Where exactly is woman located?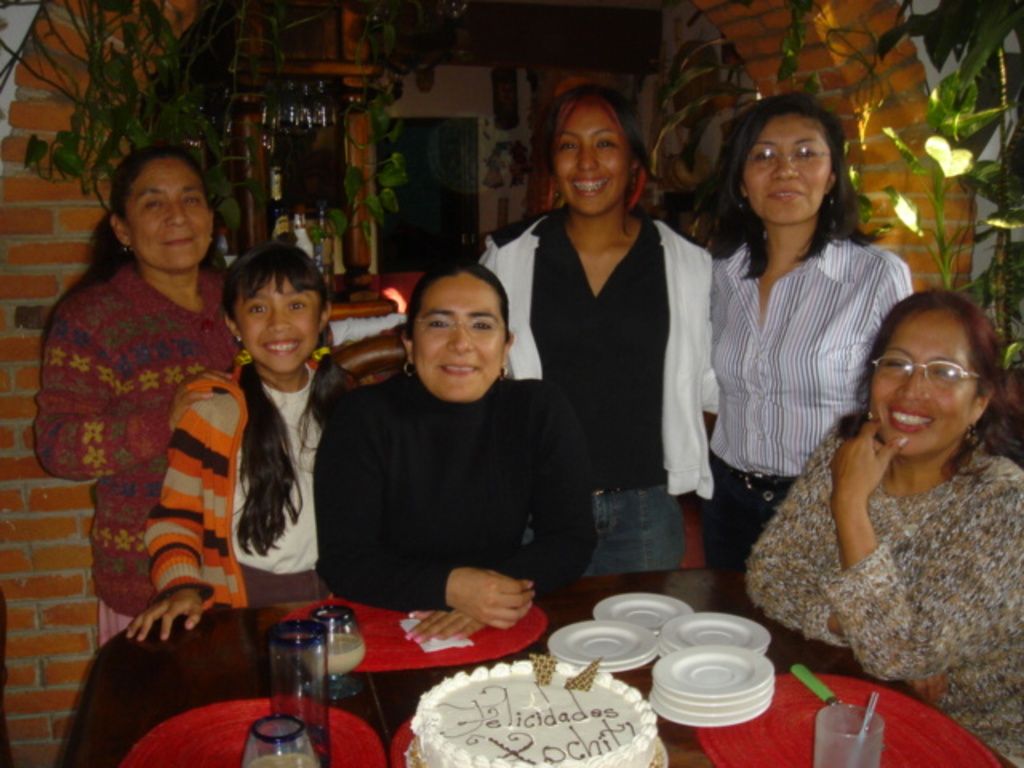
Its bounding box is select_region(29, 139, 242, 643).
